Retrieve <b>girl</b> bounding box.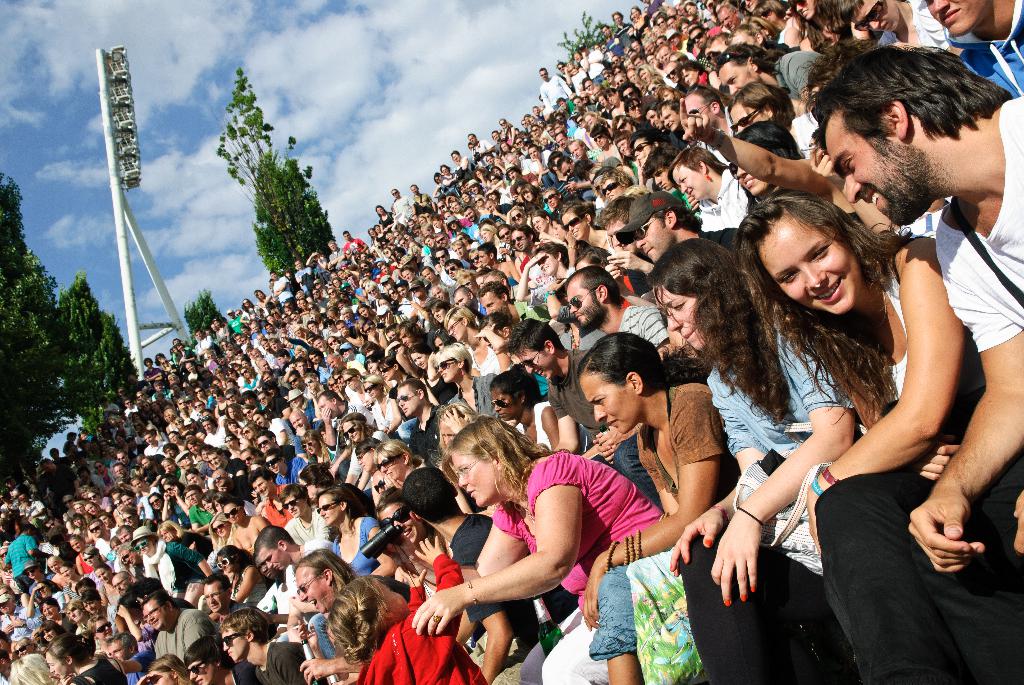
Bounding box: 604, 71, 612, 83.
